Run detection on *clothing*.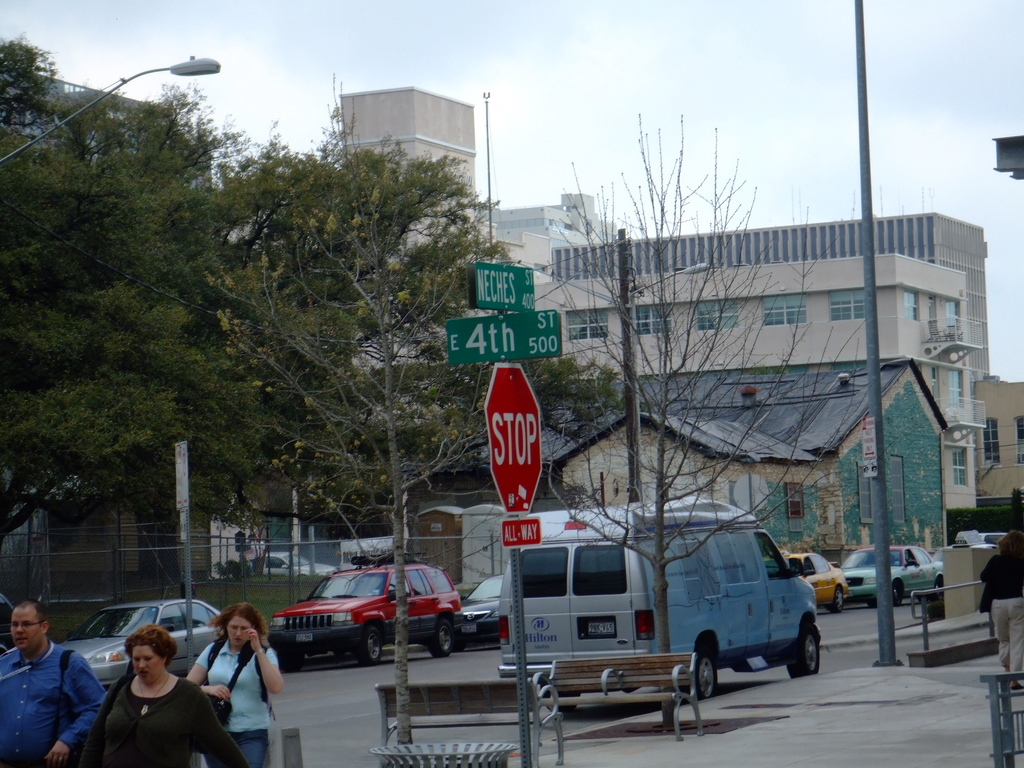
Result: <bbox>113, 648, 250, 766</bbox>.
